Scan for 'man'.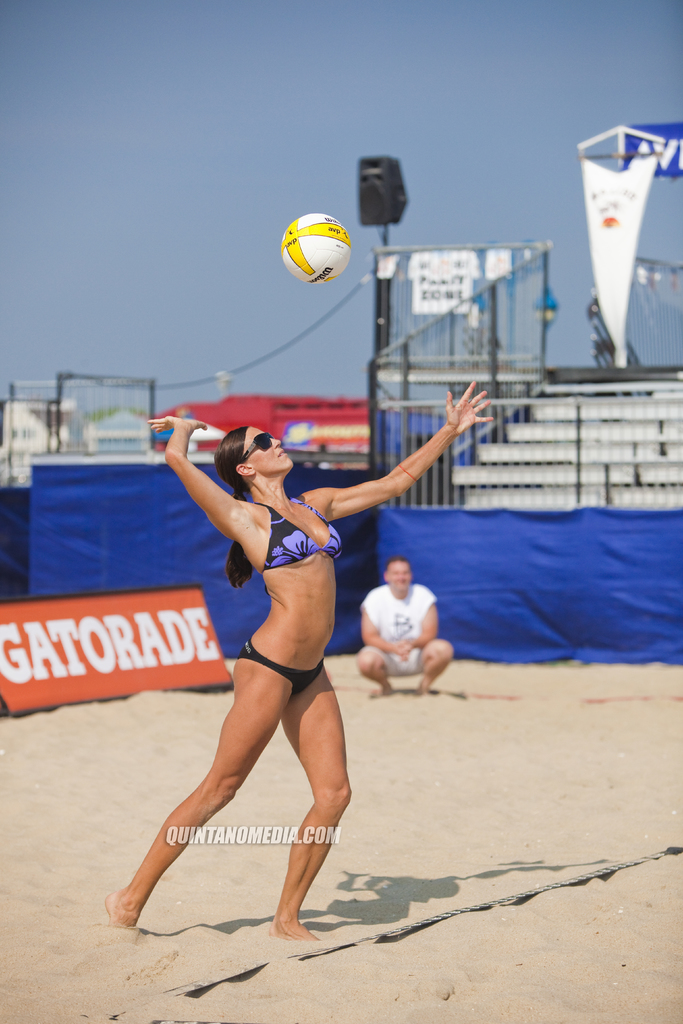
Scan result: {"x1": 359, "y1": 561, "x2": 457, "y2": 692}.
